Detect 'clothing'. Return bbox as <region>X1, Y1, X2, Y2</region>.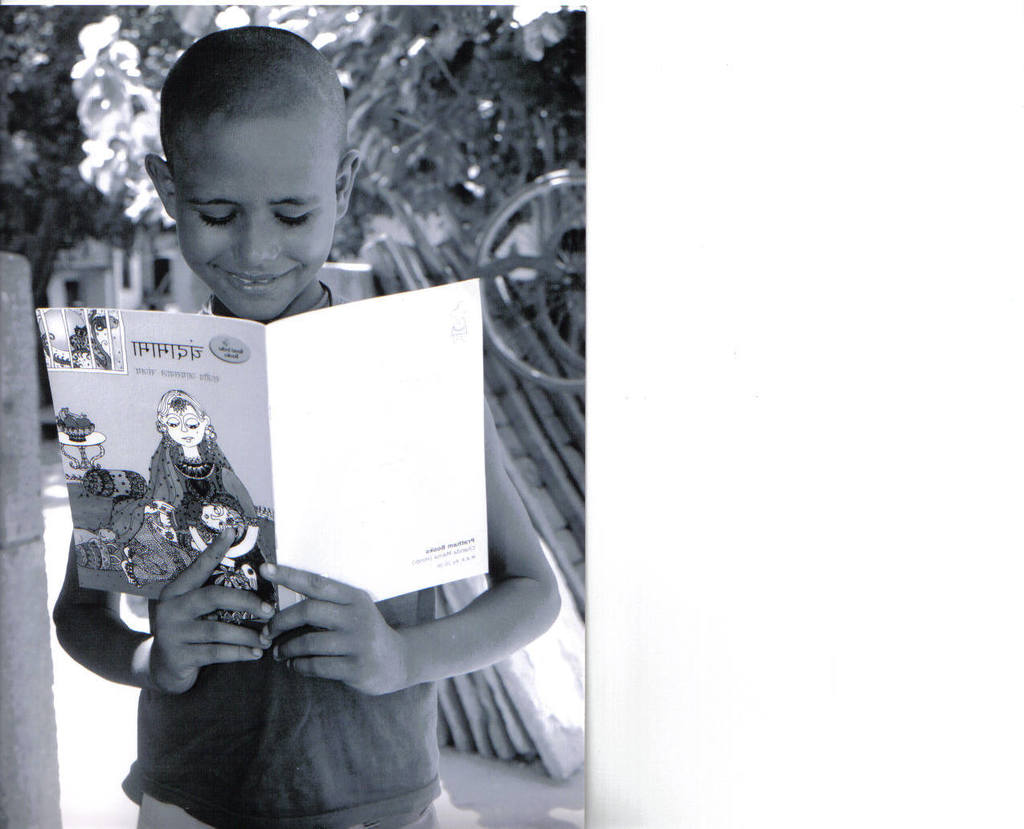
<region>121, 285, 437, 828</region>.
